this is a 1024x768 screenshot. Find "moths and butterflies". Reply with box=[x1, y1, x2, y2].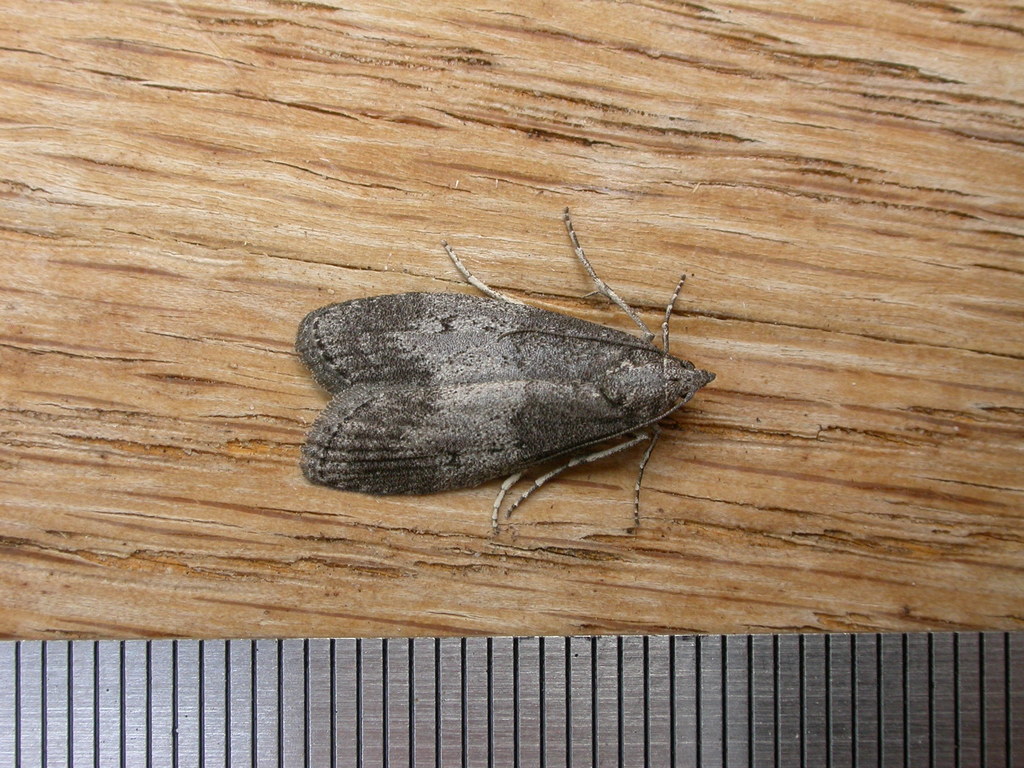
box=[294, 202, 721, 544].
